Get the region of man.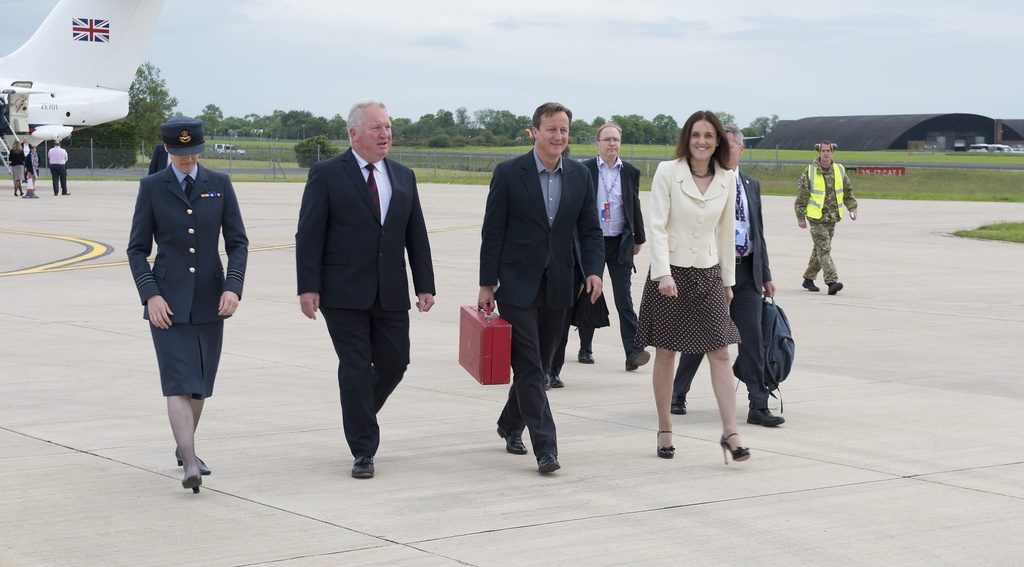
671 122 784 427.
